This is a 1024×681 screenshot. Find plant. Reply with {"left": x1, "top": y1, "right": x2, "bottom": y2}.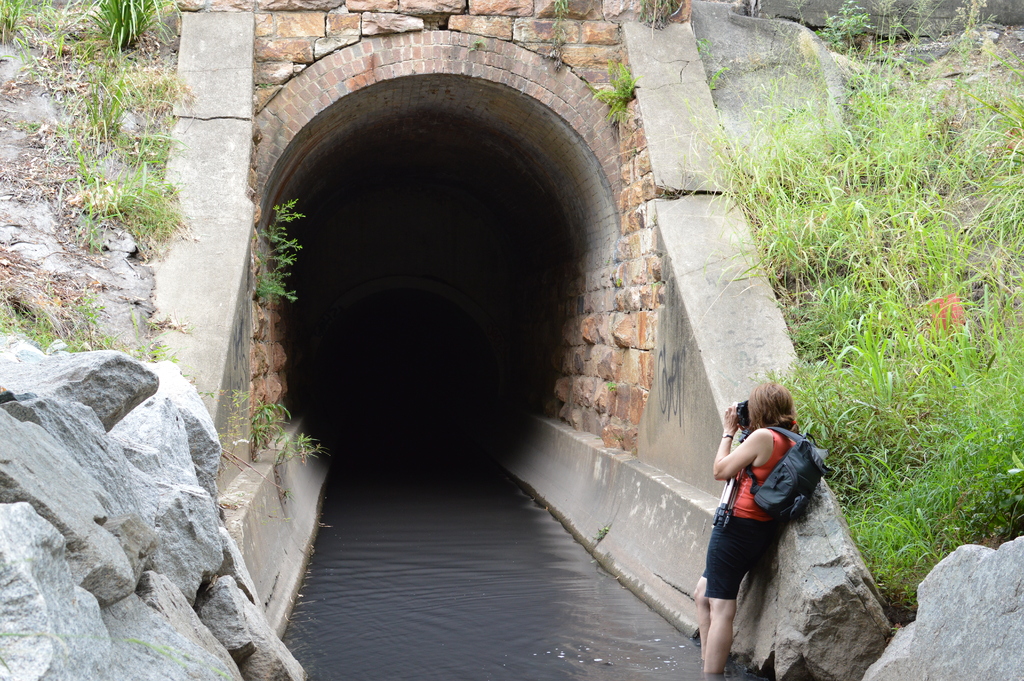
{"left": 552, "top": 0, "right": 569, "bottom": 67}.
